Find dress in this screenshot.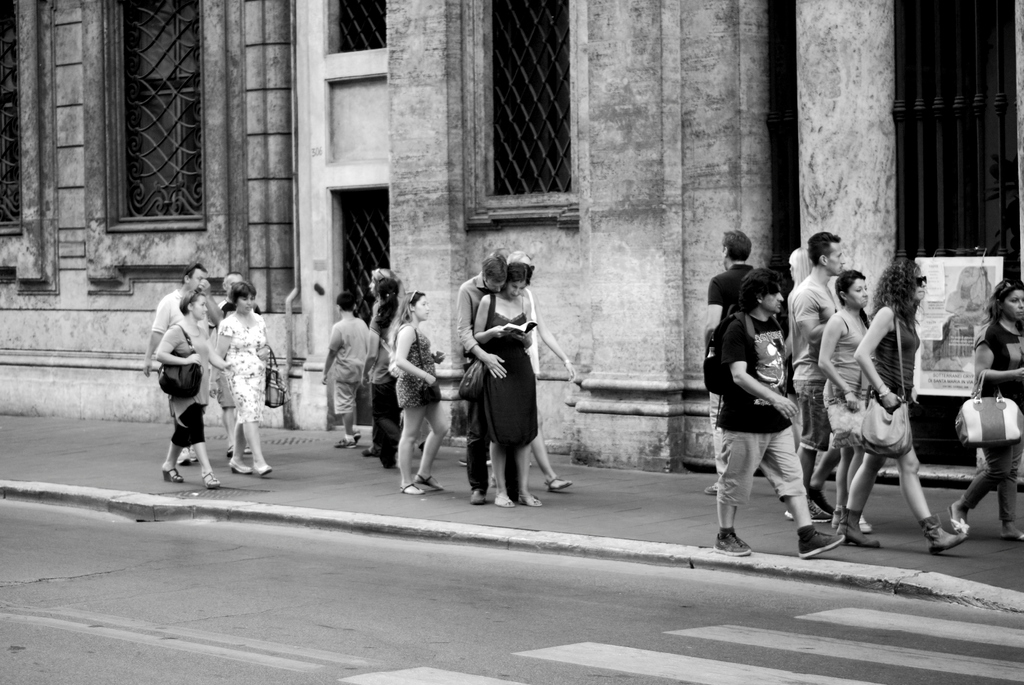
The bounding box for dress is detection(485, 287, 538, 450).
